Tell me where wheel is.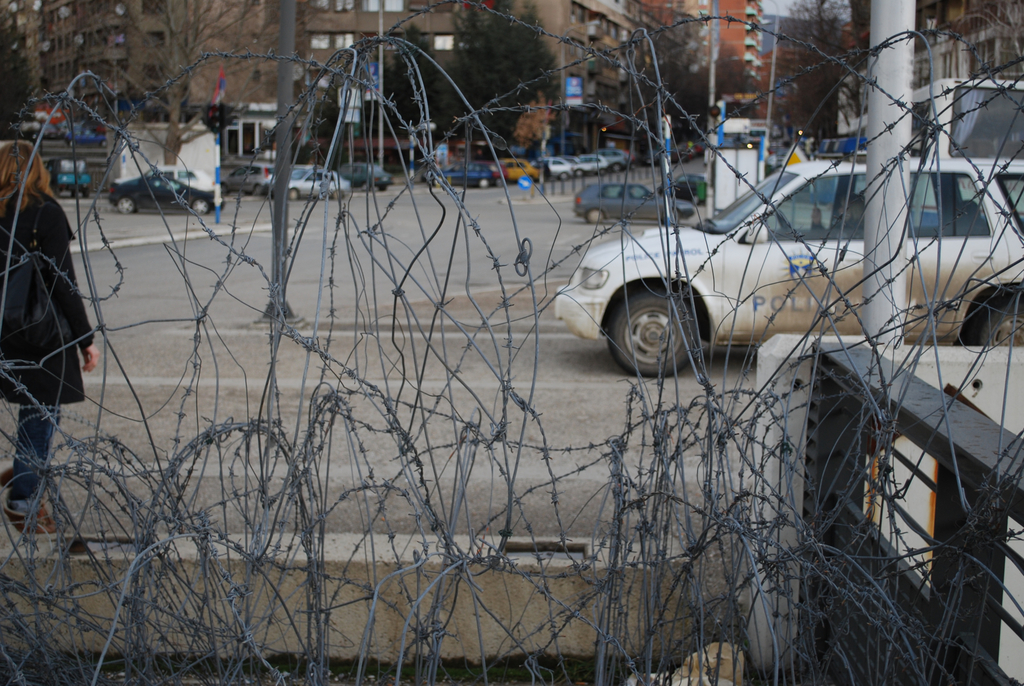
wheel is at locate(333, 188, 343, 201).
